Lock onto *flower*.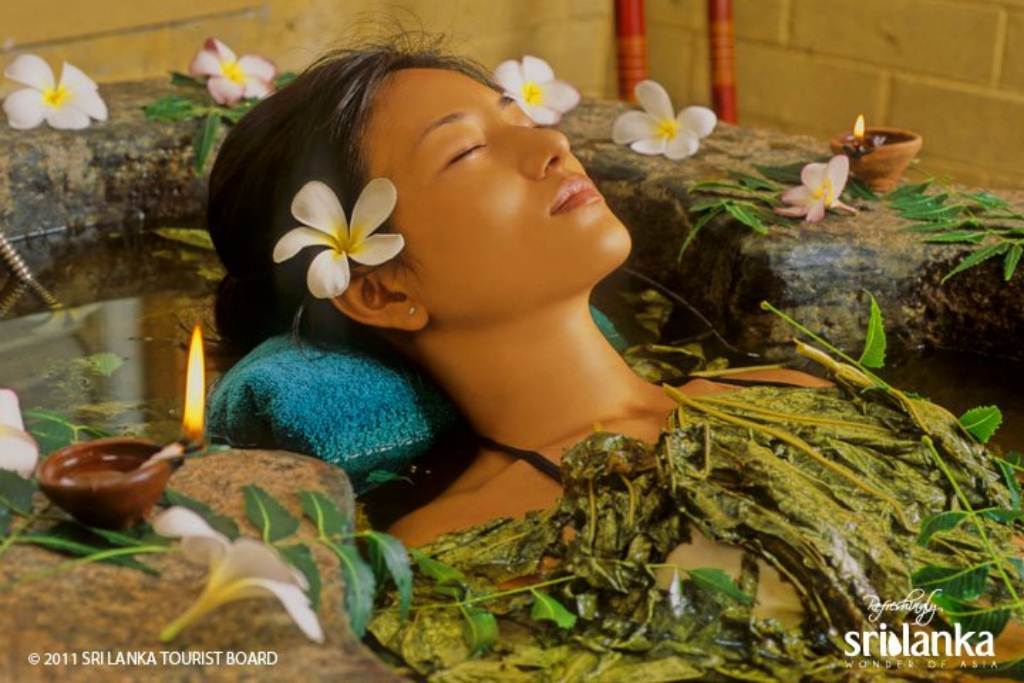
Locked: bbox=(616, 77, 717, 158).
